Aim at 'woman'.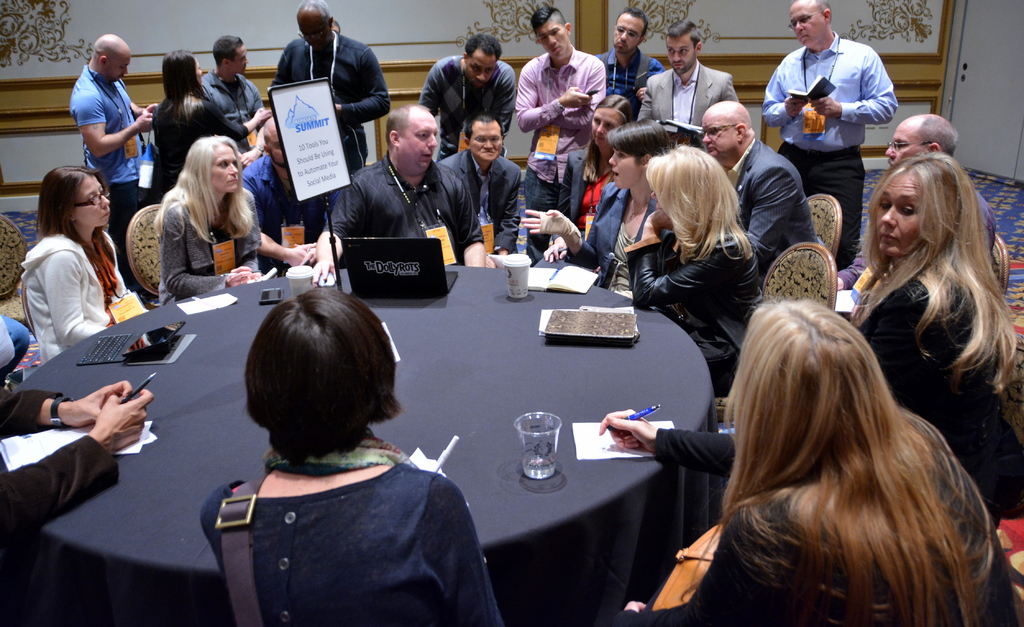
Aimed at 845:147:1023:525.
